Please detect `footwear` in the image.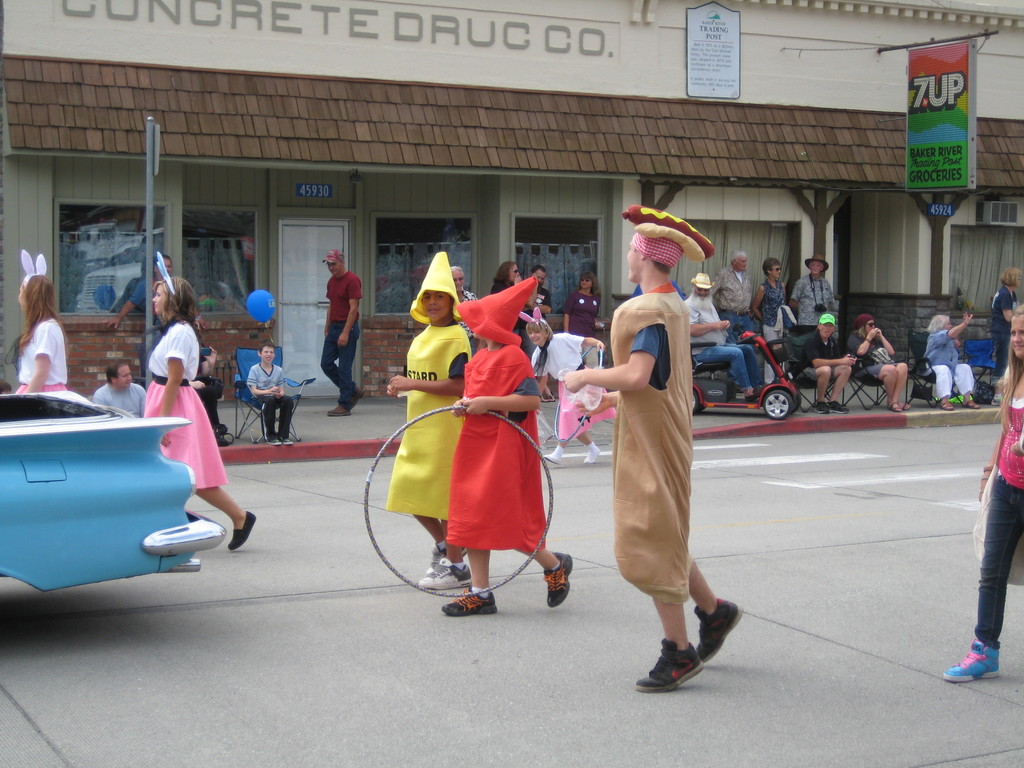
Rect(689, 597, 742, 664).
